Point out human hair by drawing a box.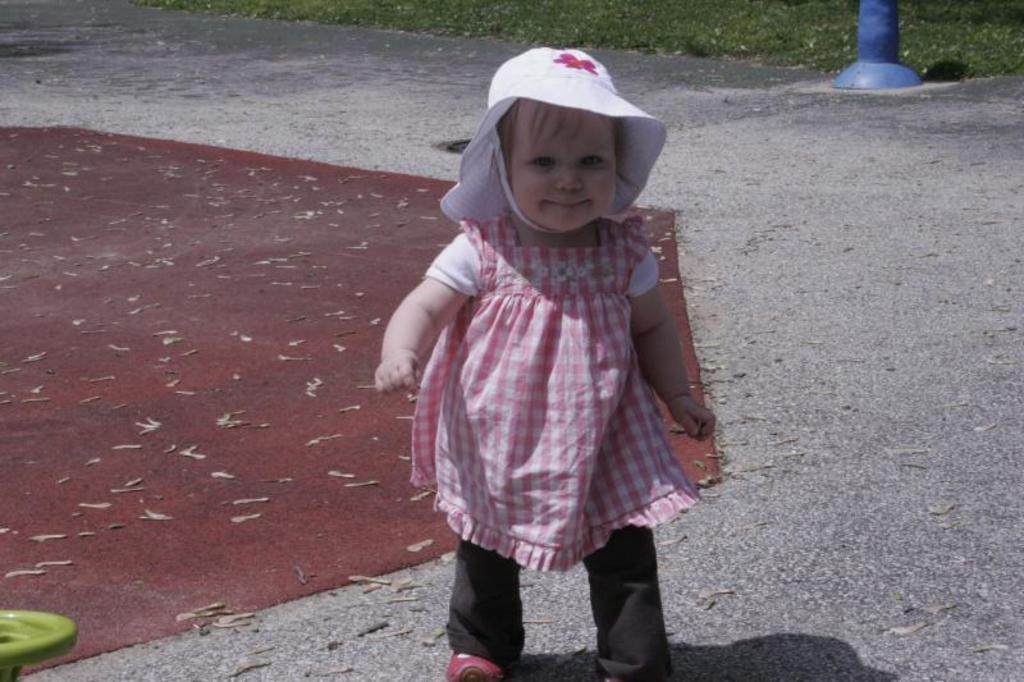
bbox(488, 104, 618, 173).
